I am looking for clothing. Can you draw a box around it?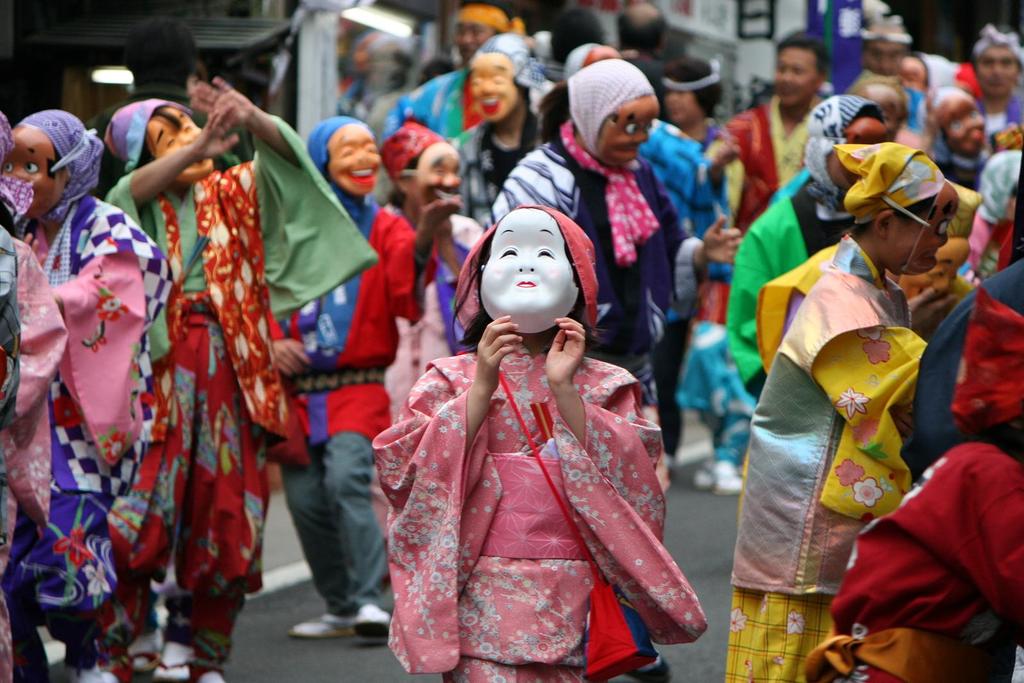
Sure, the bounding box is {"left": 102, "top": 119, "right": 370, "bottom": 682}.
